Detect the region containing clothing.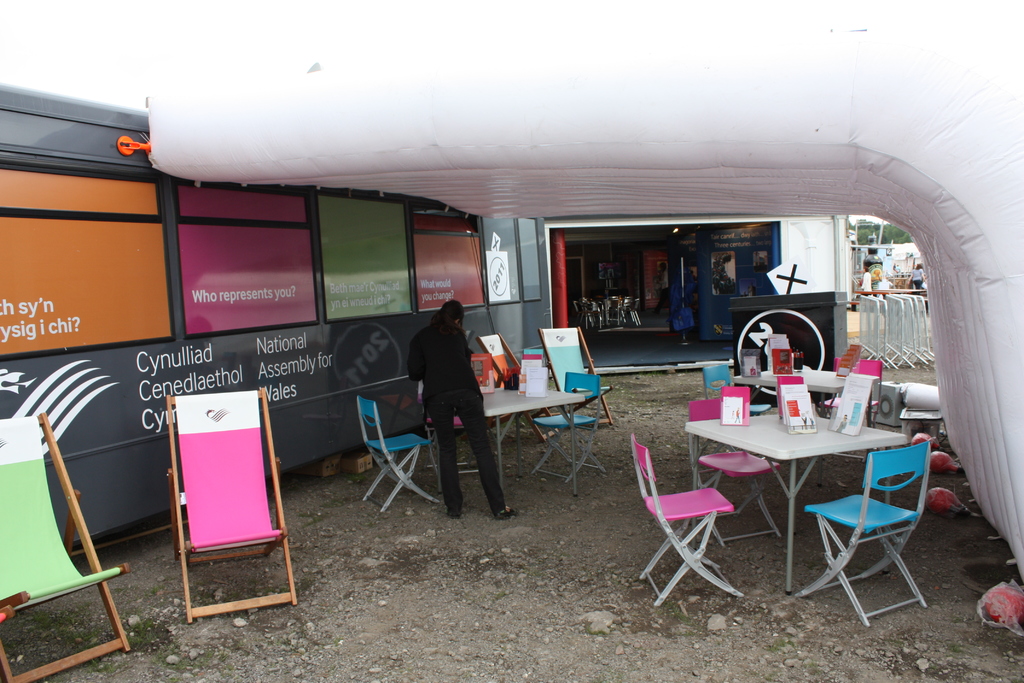
{"x1": 407, "y1": 295, "x2": 506, "y2": 518}.
